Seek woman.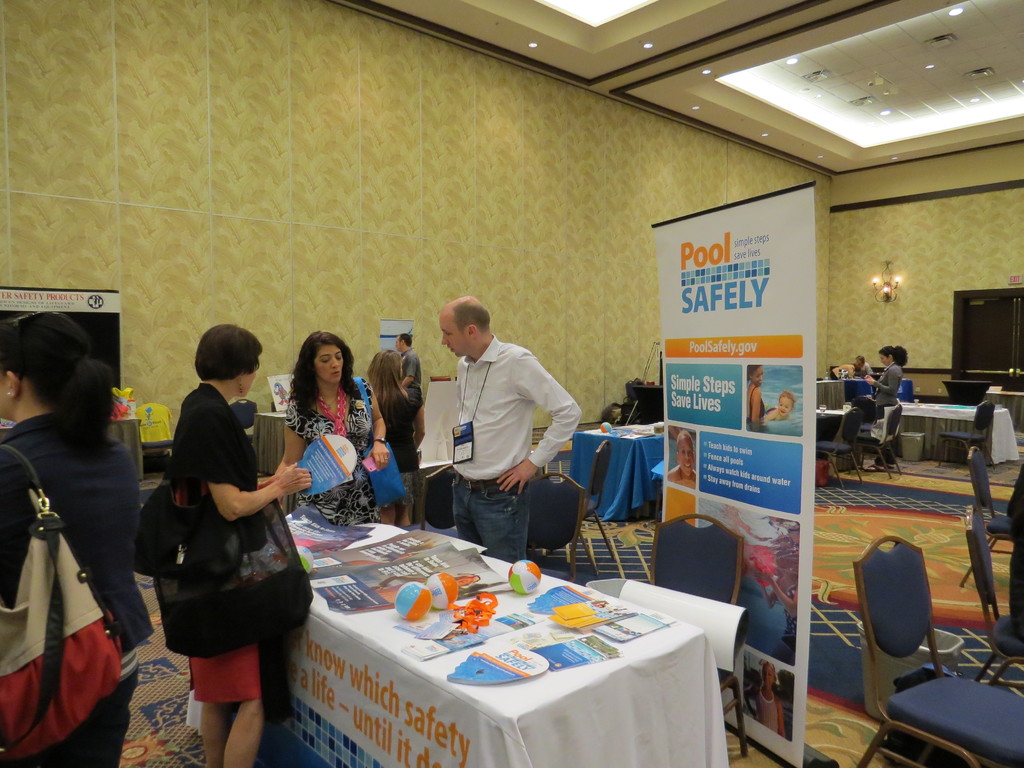
l=0, t=307, r=152, b=767.
